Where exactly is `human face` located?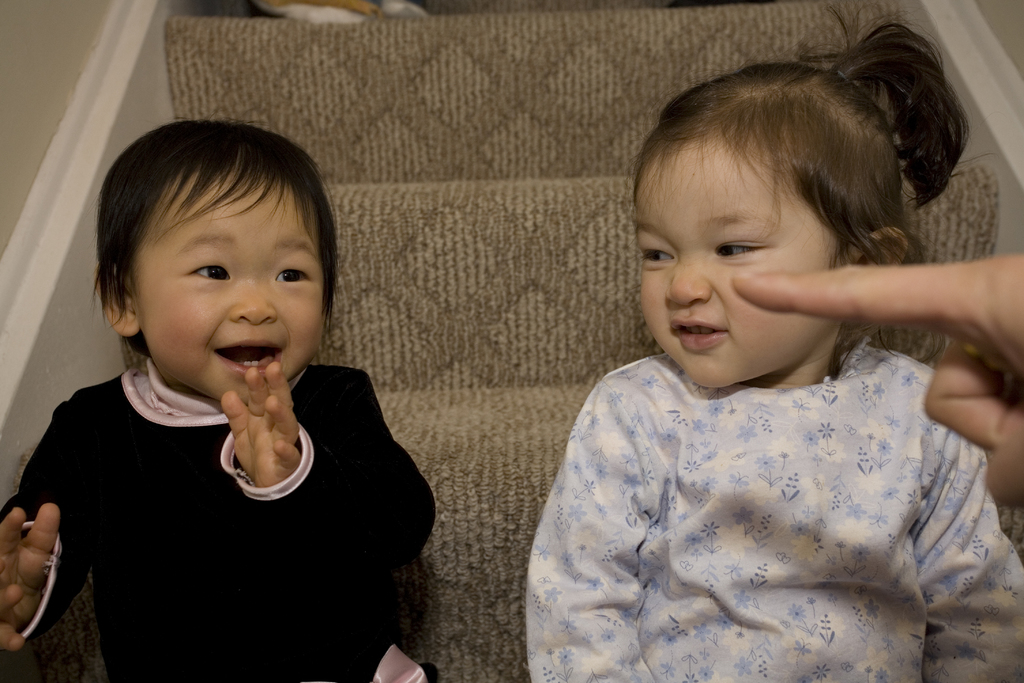
Its bounding box is BBox(635, 142, 847, 384).
